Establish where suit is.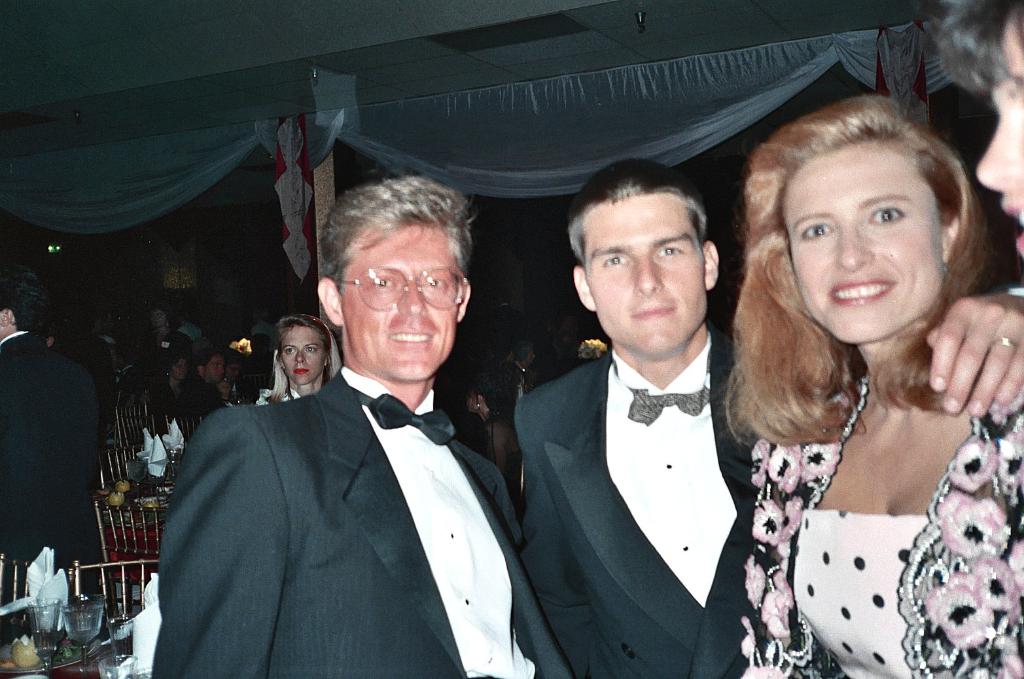
Established at 514, 333, 764, 678.
